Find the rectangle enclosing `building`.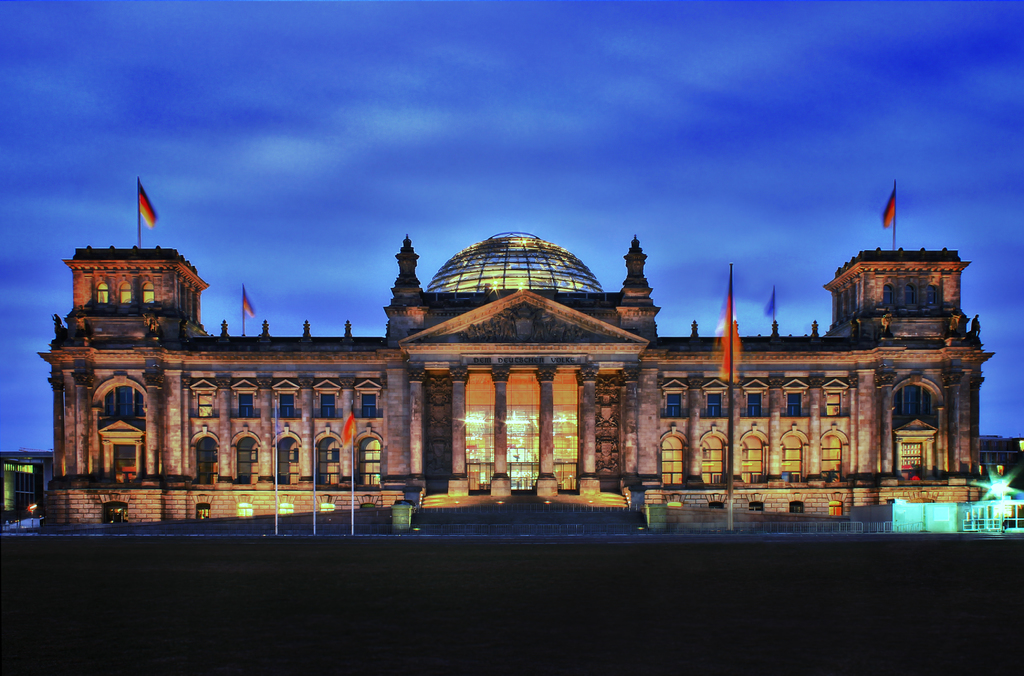
box(0, 449, 56, 528).
